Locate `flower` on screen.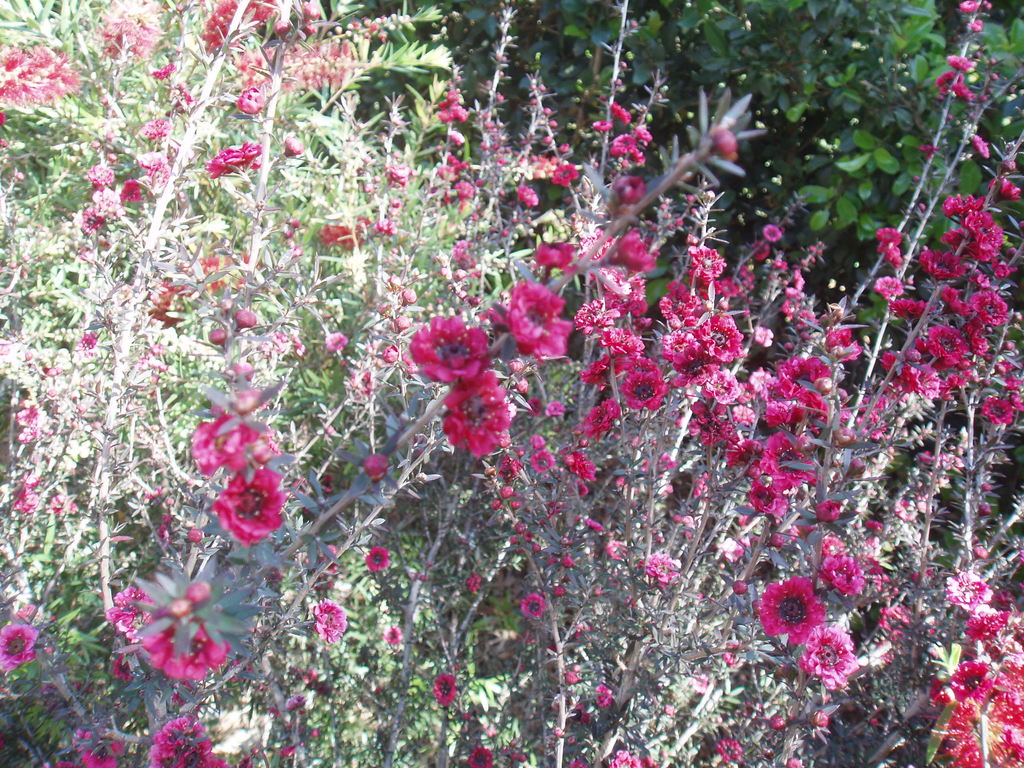
On screen at (x1=571, y1=290, x2=614, y2=332).
